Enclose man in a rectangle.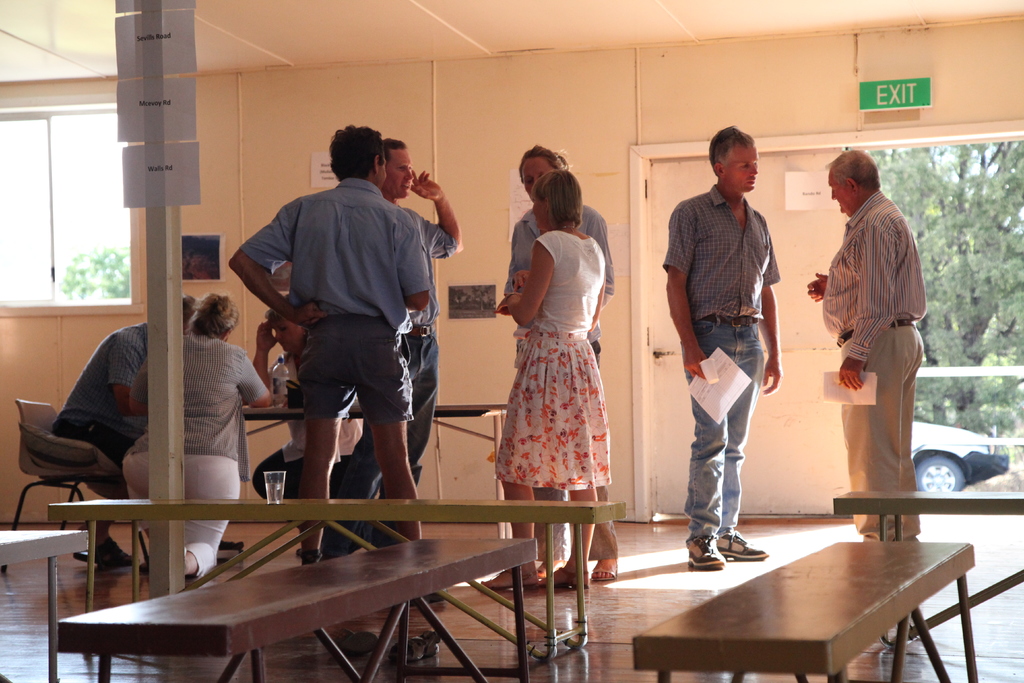
<box>329,141,466,535</box>.
